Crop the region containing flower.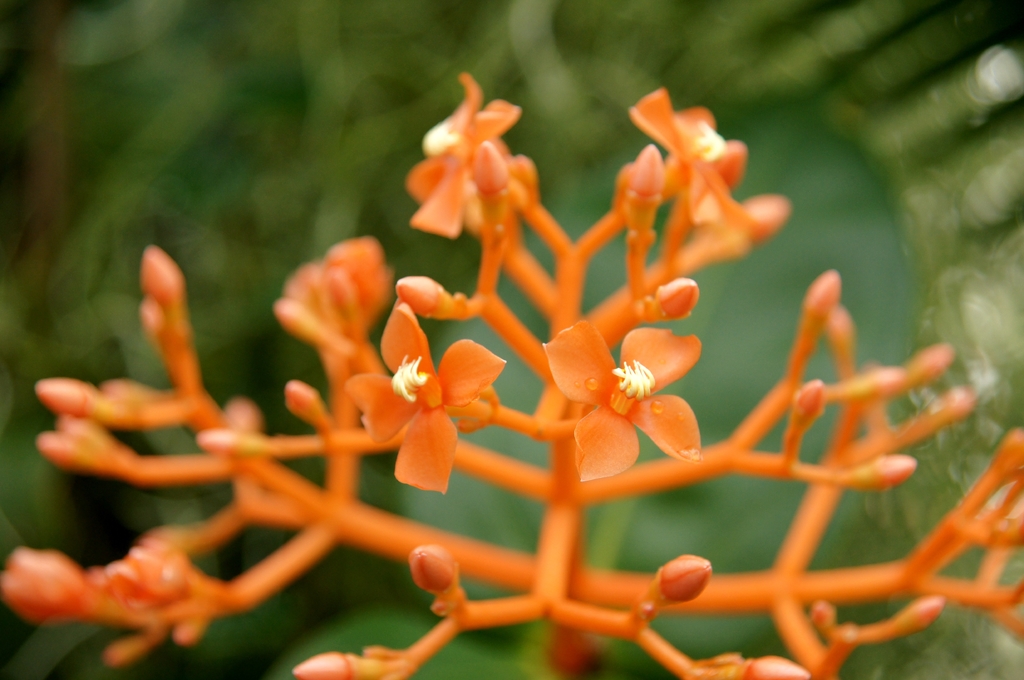
Crop region: left=632, top=82, right=763, bottom=238.
